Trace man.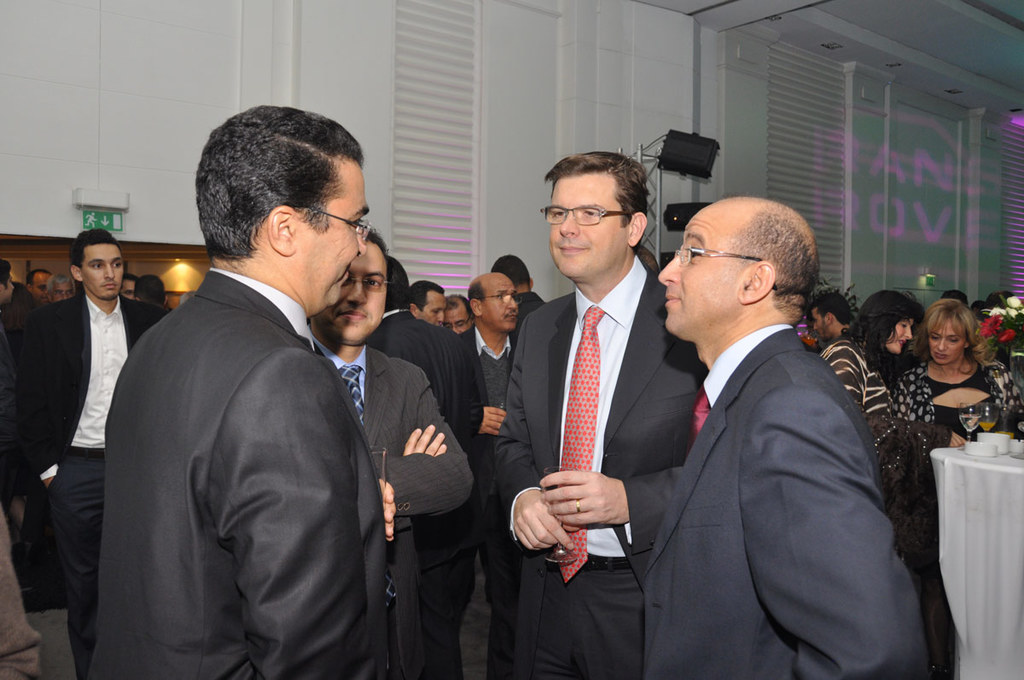
Traced to [16, 225, 176, 679].
